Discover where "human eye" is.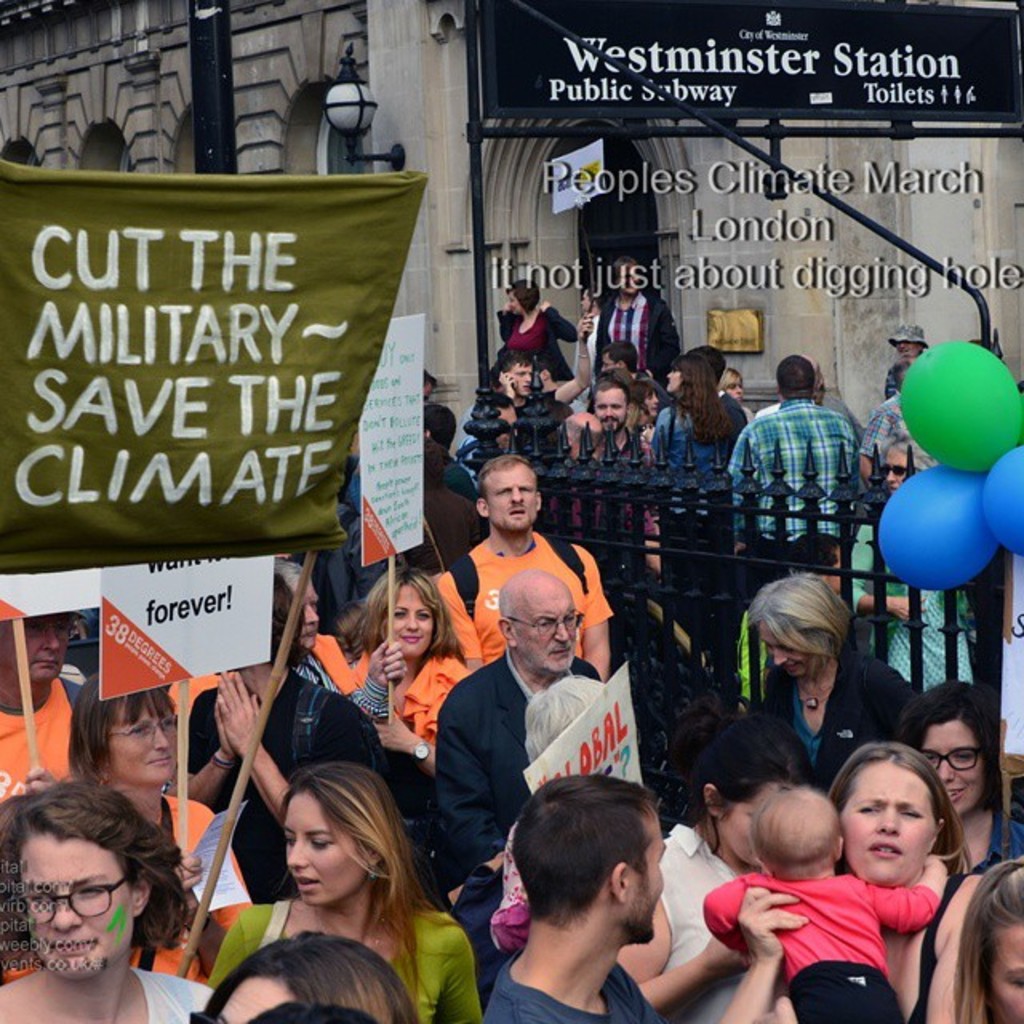
Discovered at [416, 610, 426, 621].
